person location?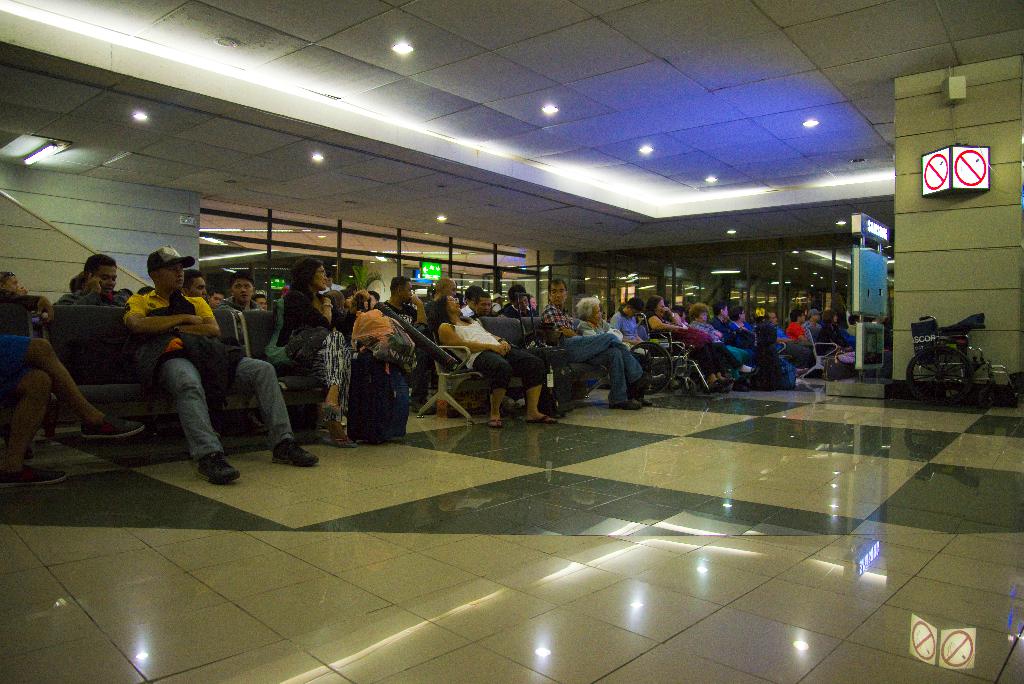
region(651, 295, 691, 358)
